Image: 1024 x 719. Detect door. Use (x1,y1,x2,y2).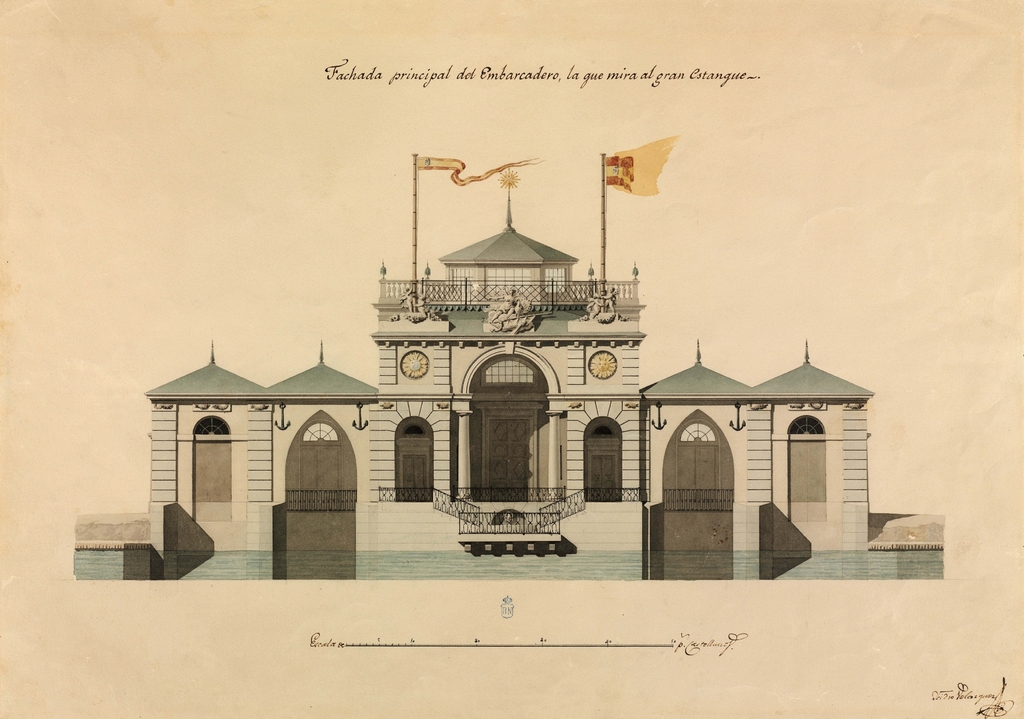
(468,385,545,515).
